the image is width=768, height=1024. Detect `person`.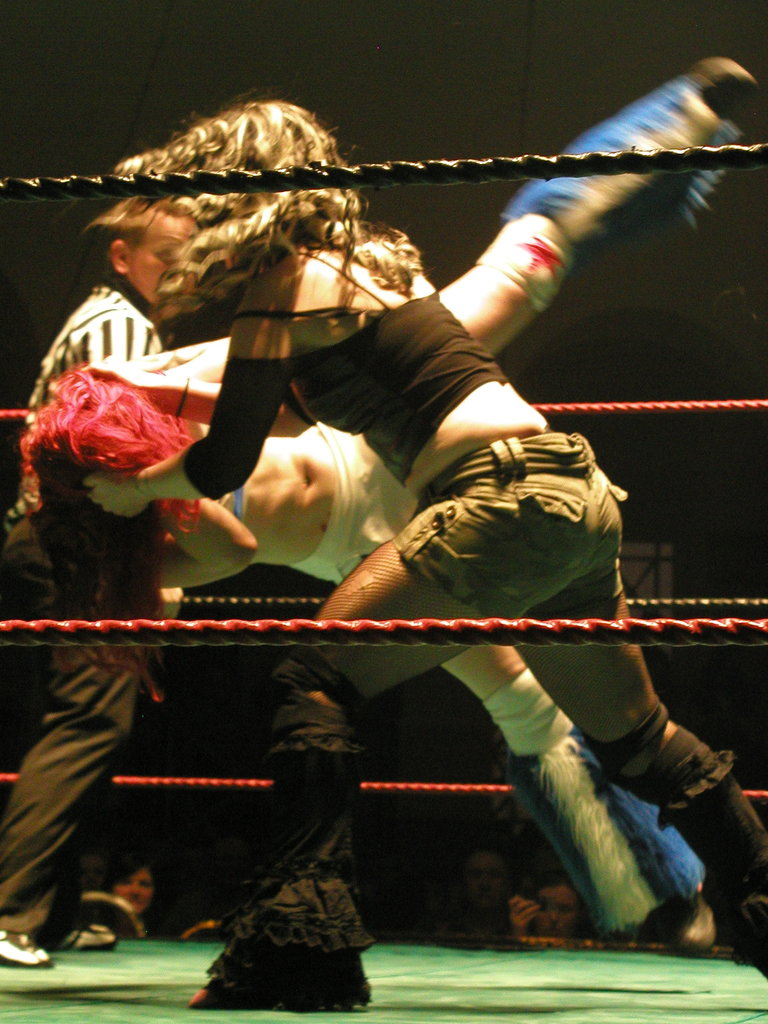
Detection: l=104, t=837, r=155, b=939.
